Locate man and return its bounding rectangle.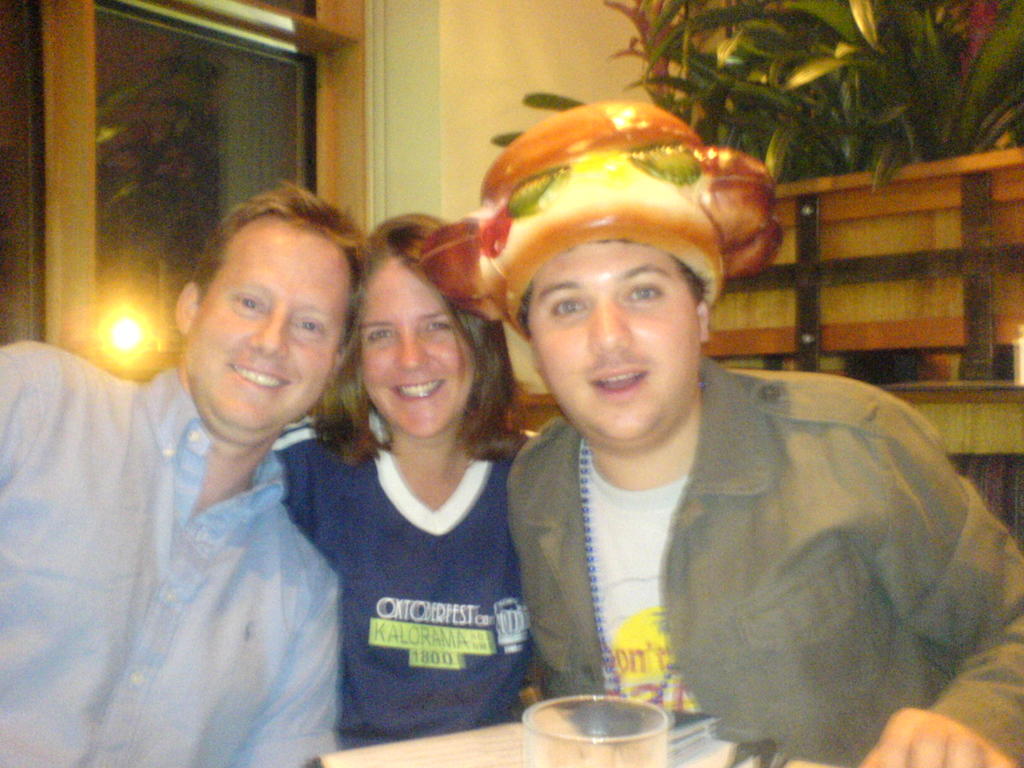
415,97,1023,767.
